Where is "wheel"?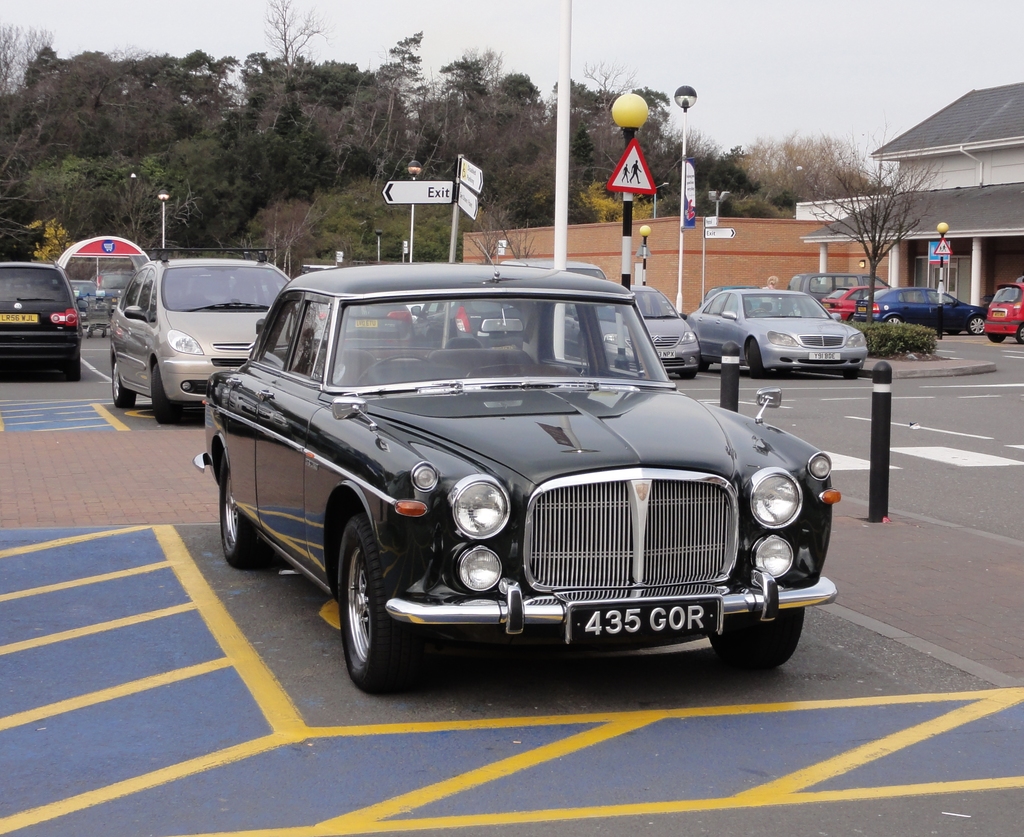
(left=961, top=314, right=989, bottom=337).
